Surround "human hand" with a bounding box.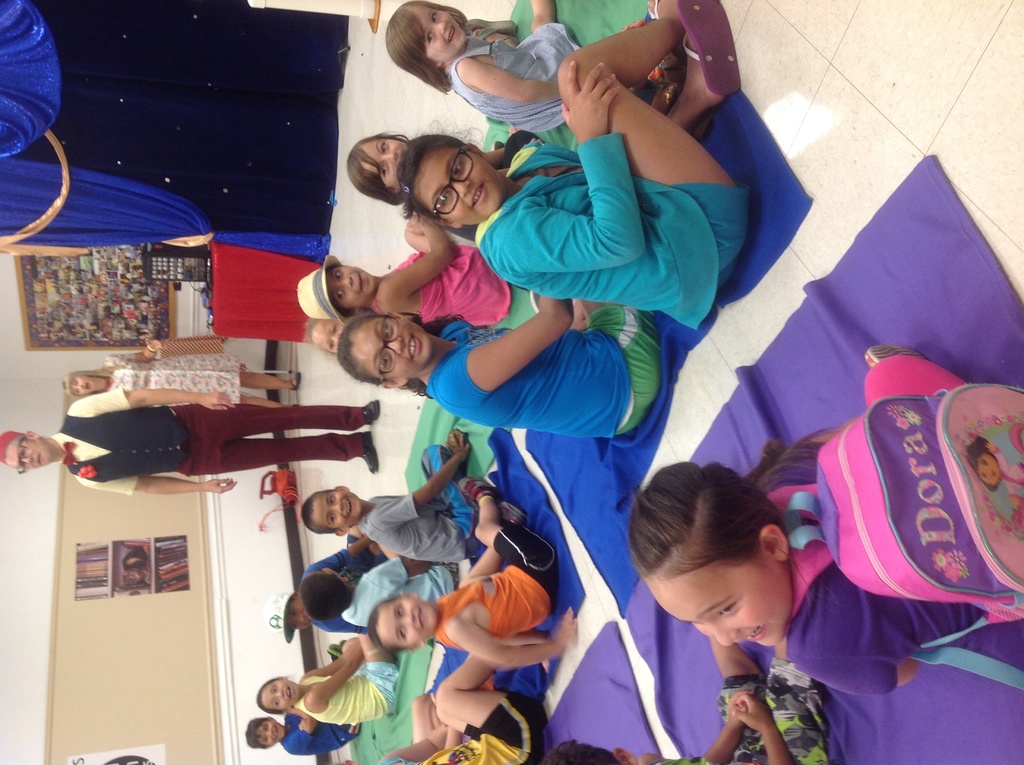
{"x1": 143, "y1": 336, "x2": 164, "y2": 352}.
